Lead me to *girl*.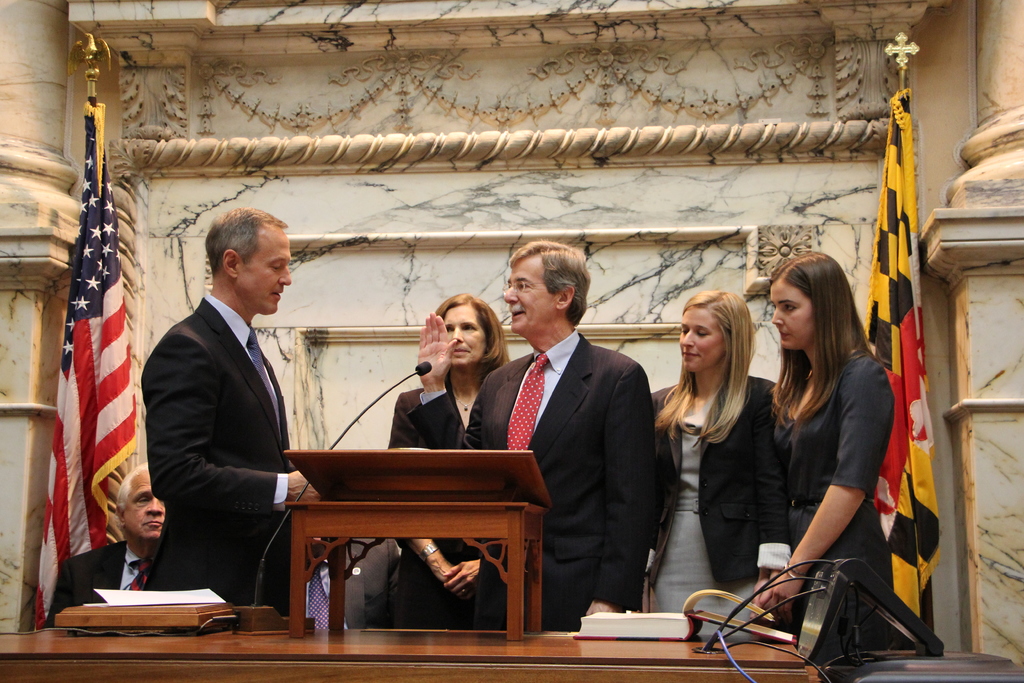
Lead to [left=749, top=251, right=896, bottom=652].
